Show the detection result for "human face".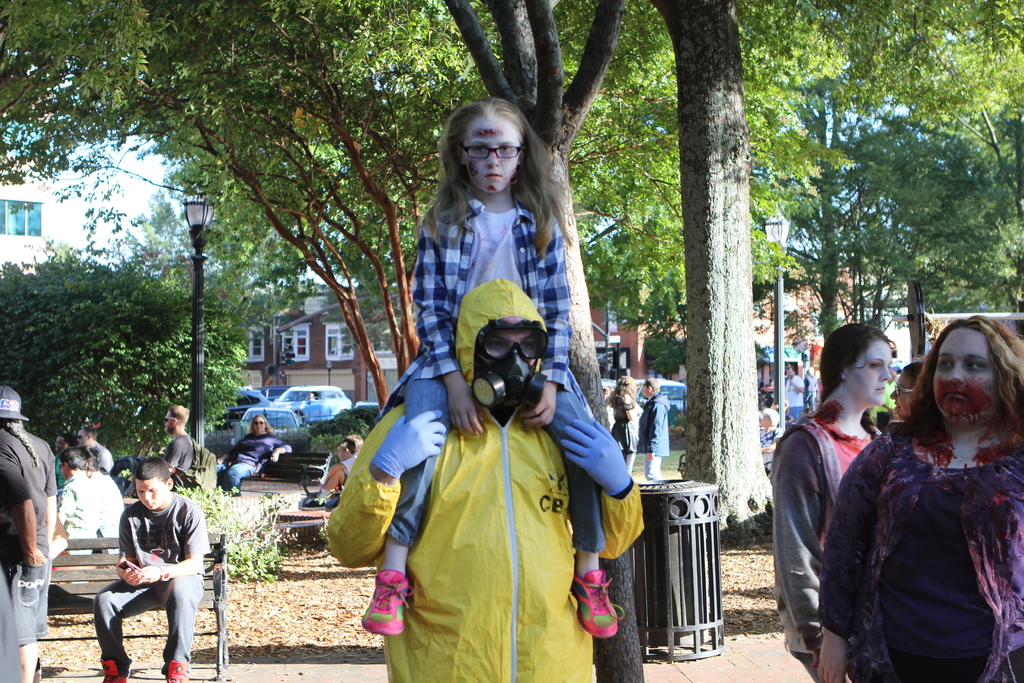
left=932, top=331, right=1000, bottom=423.
